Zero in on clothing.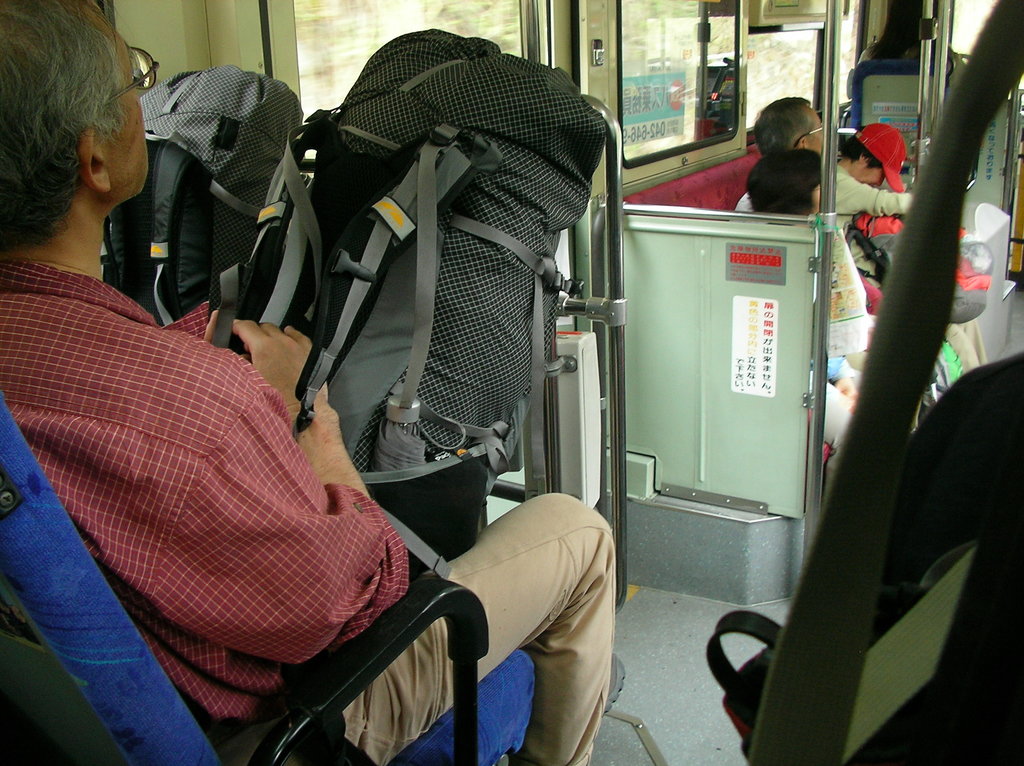
Zeroed in: detection(812, 161, 918, 317).
